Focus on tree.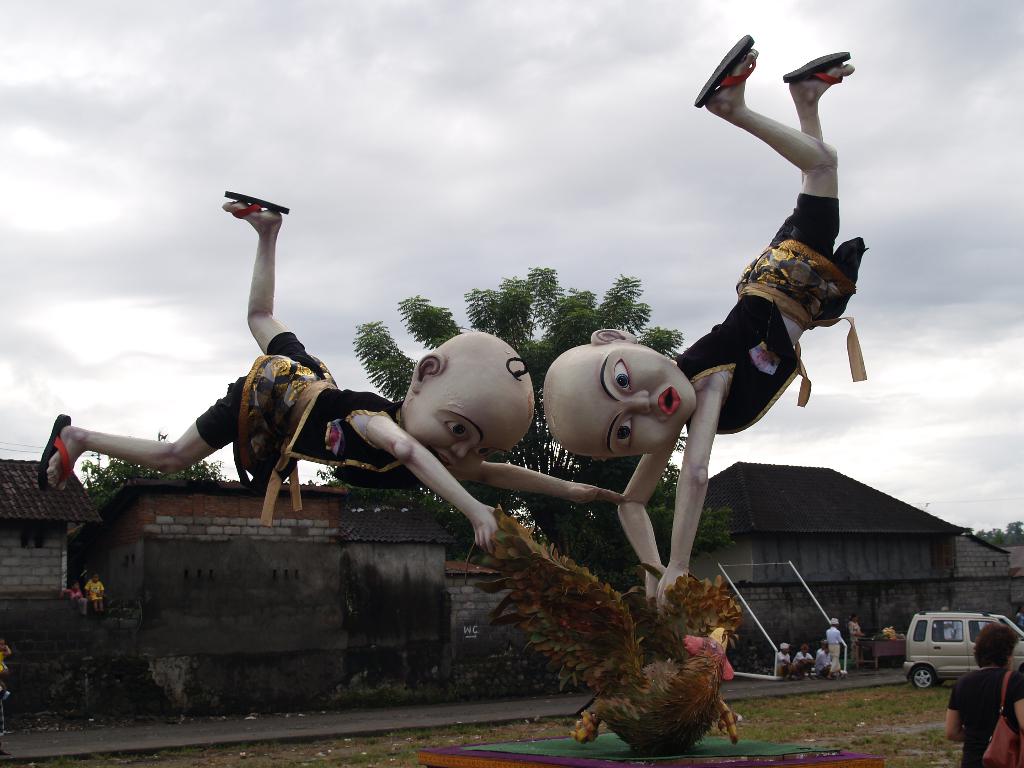
Focused at region(85, 438, 234, 507).
